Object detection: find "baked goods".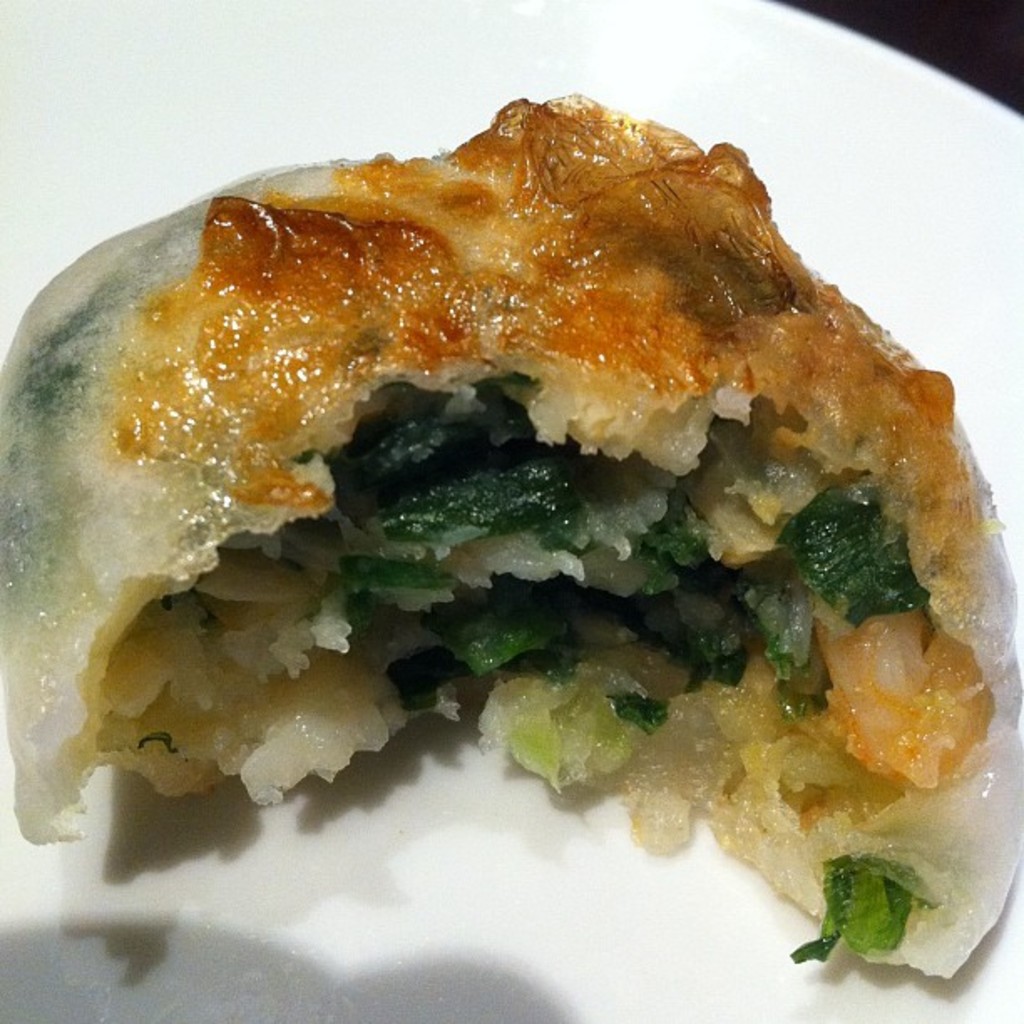
{"left": 13, "top": 44, "right": 1004, "bottom": 987}.
